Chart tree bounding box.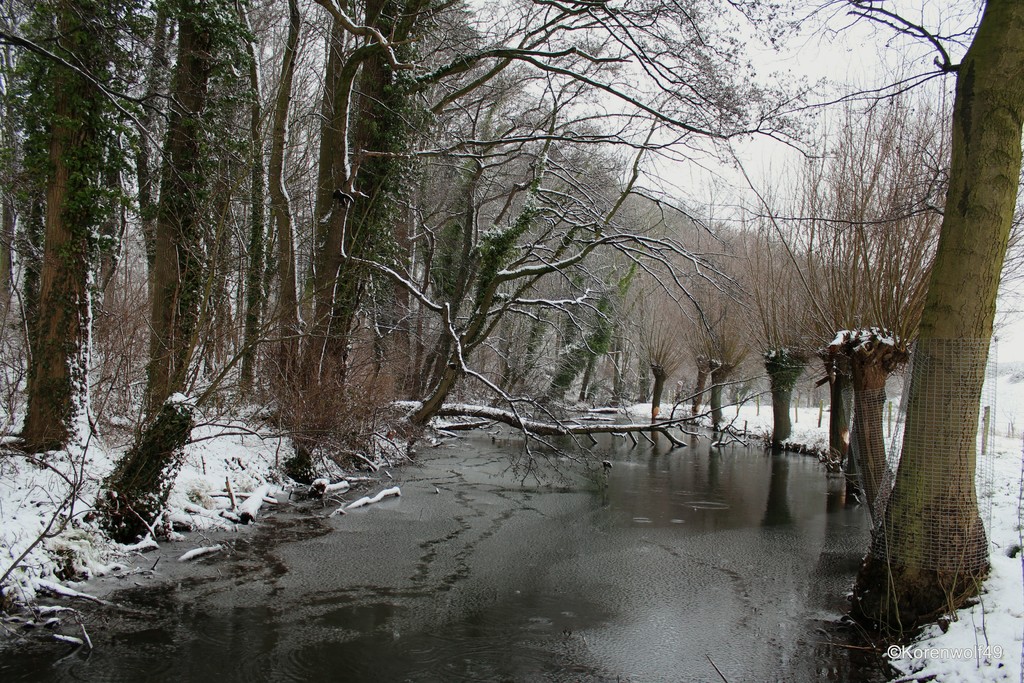
Charted: 636:262:684:412.
